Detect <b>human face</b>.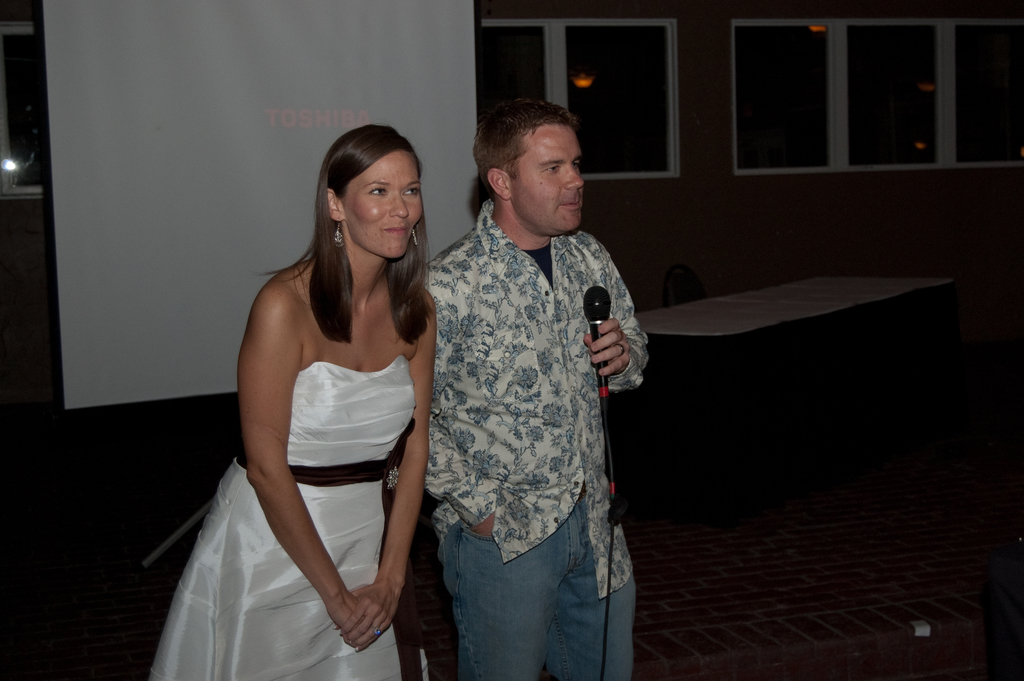
Detected at (517, 126, 582, 229).
